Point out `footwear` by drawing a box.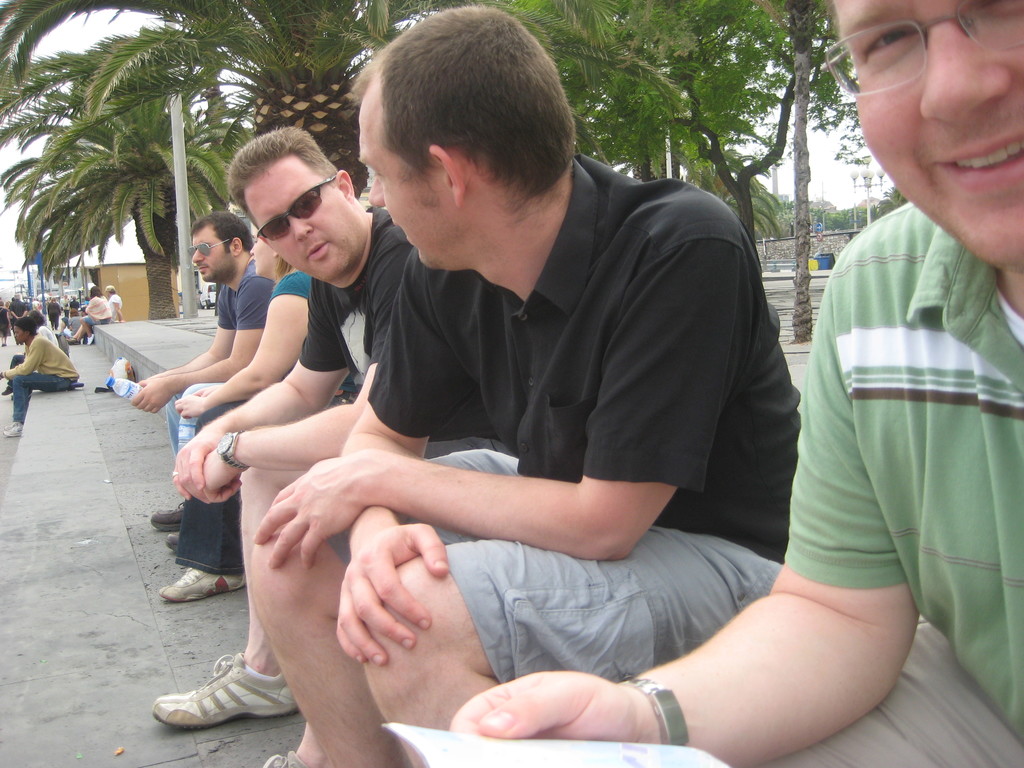
<box>167,532,179,558</box>.
